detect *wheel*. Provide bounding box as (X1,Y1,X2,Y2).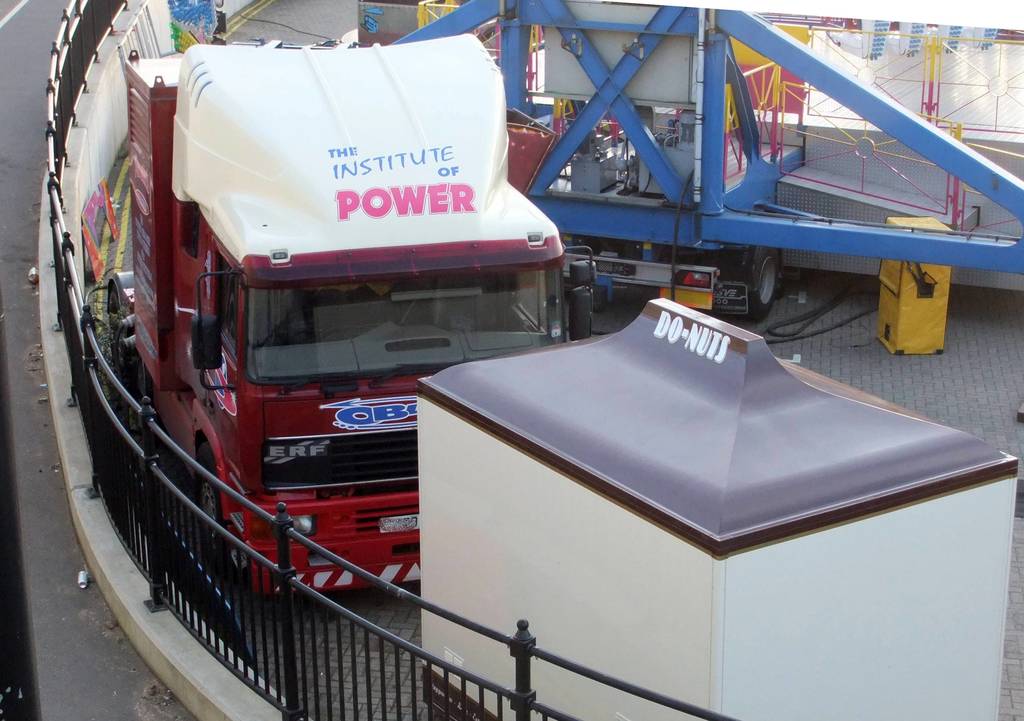
(195,442,226,565).
